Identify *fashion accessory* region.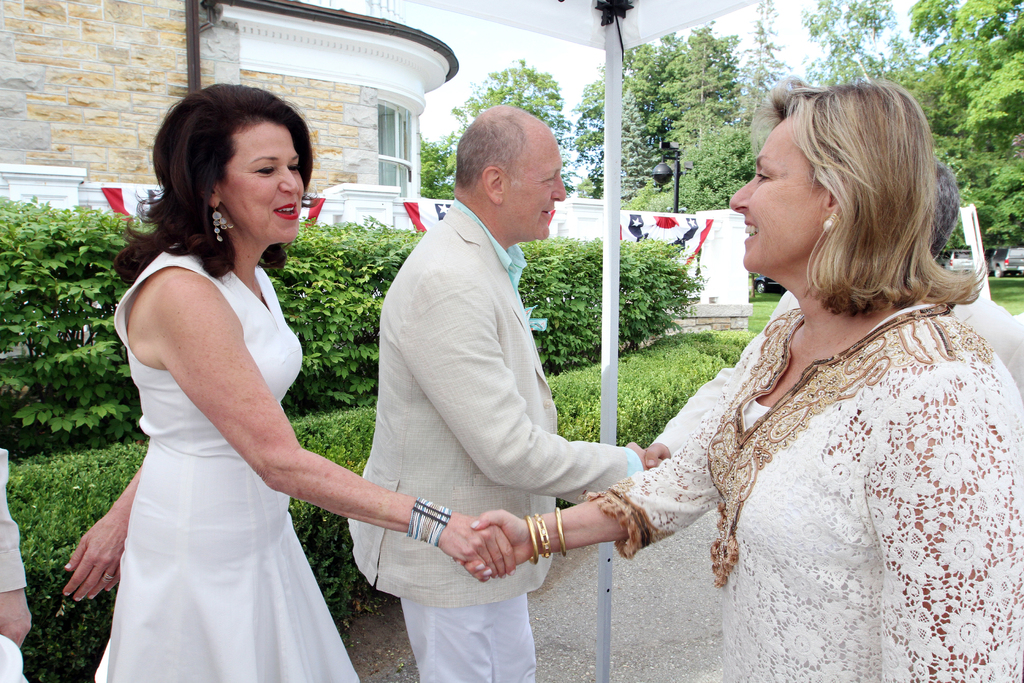
Region: (left=534, top=514, right=551, bottom=553).
